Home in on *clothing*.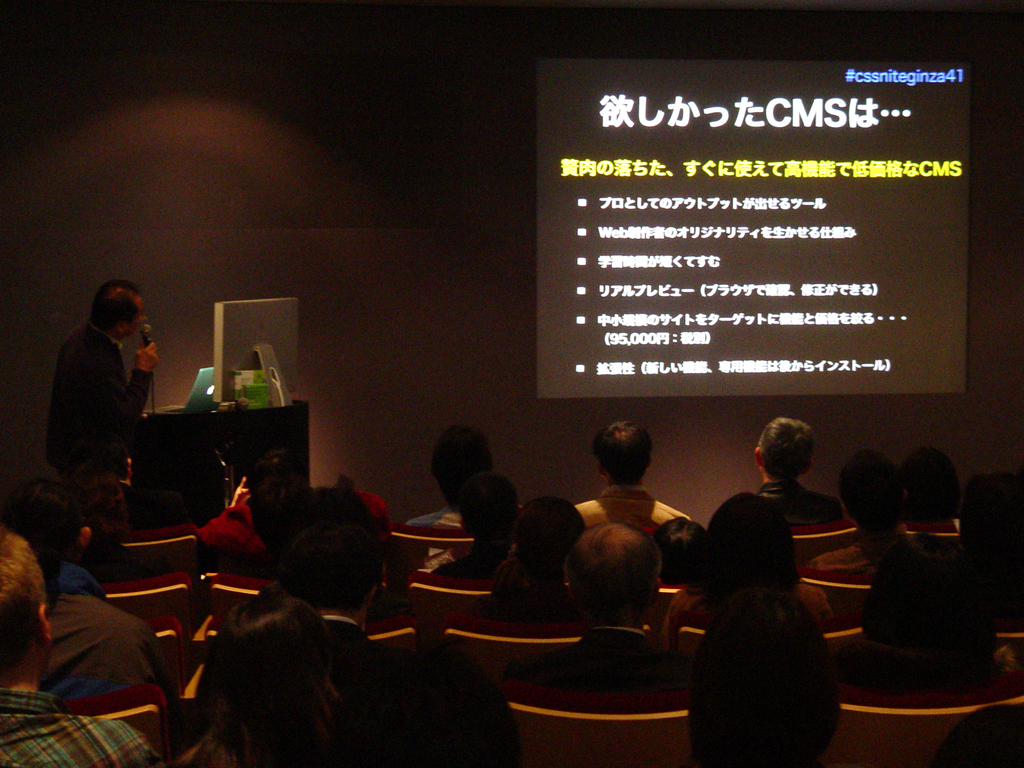
Homed in at bbox=(45, 589, 167, 701).
